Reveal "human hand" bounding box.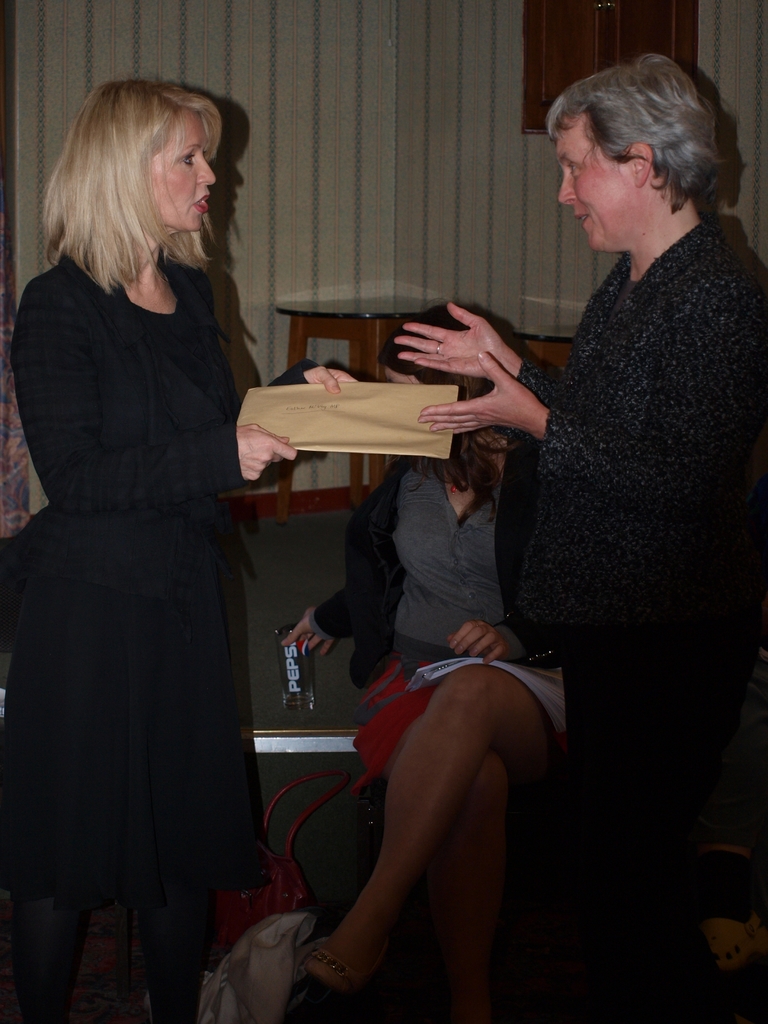
Revealed: bbox(418, 353, 531, 438).
